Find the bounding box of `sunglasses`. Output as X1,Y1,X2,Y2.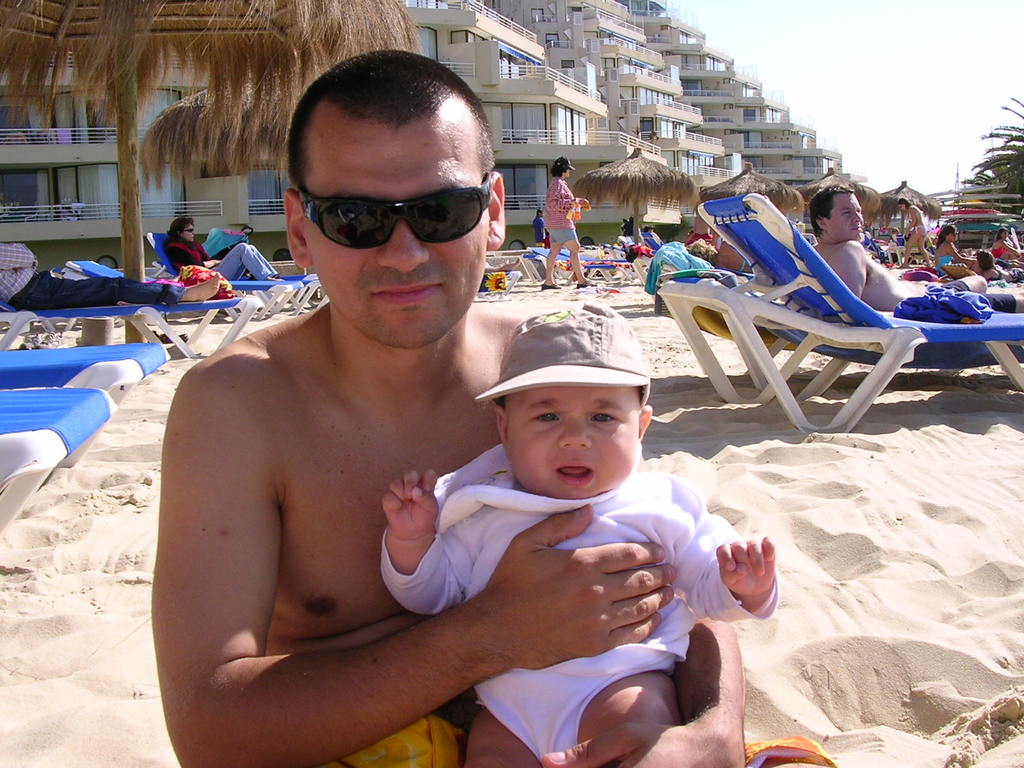
298,175,492,250.
